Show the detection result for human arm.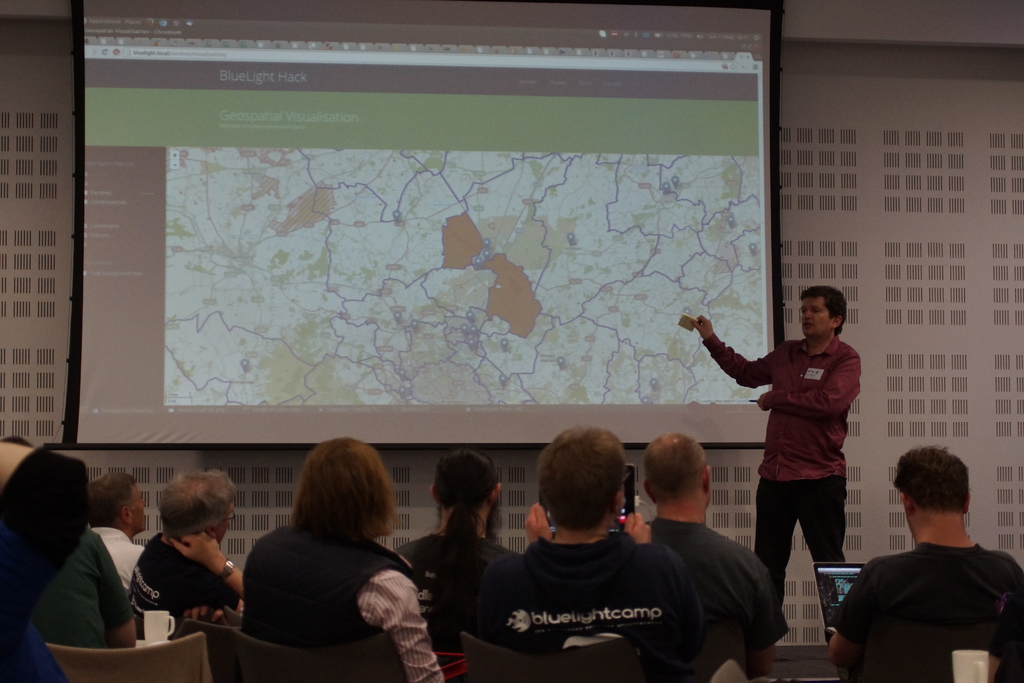
locate(170, 529, 244, 597).
